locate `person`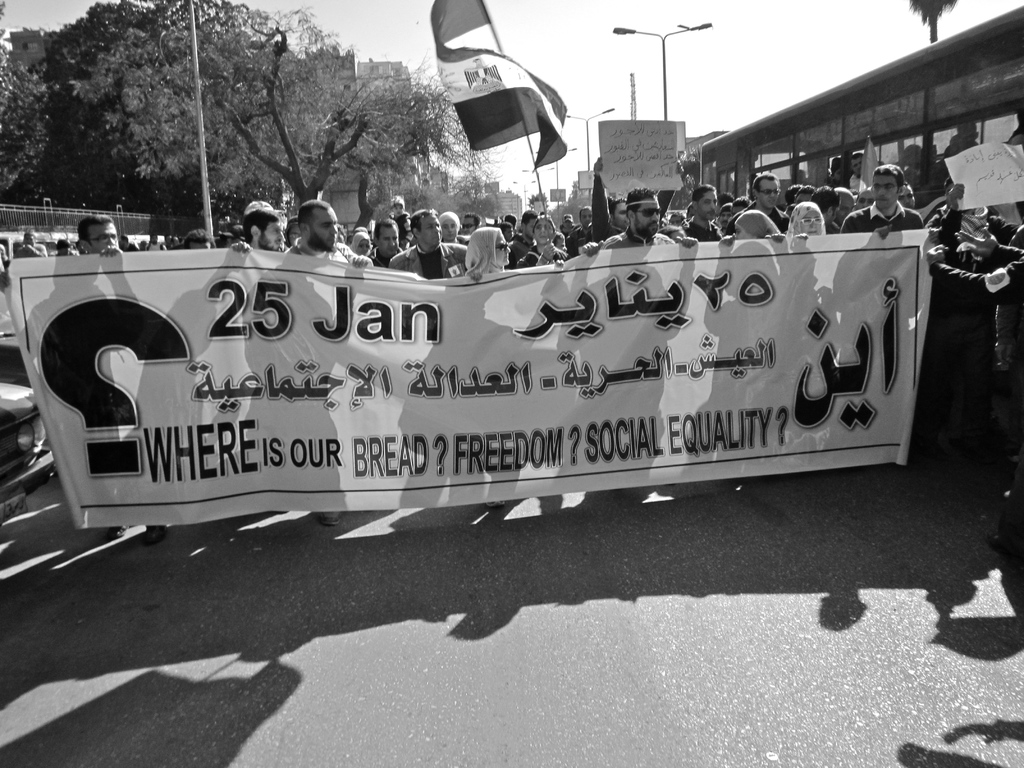
[x1=0, y1=213, x2=177, y2=538]
